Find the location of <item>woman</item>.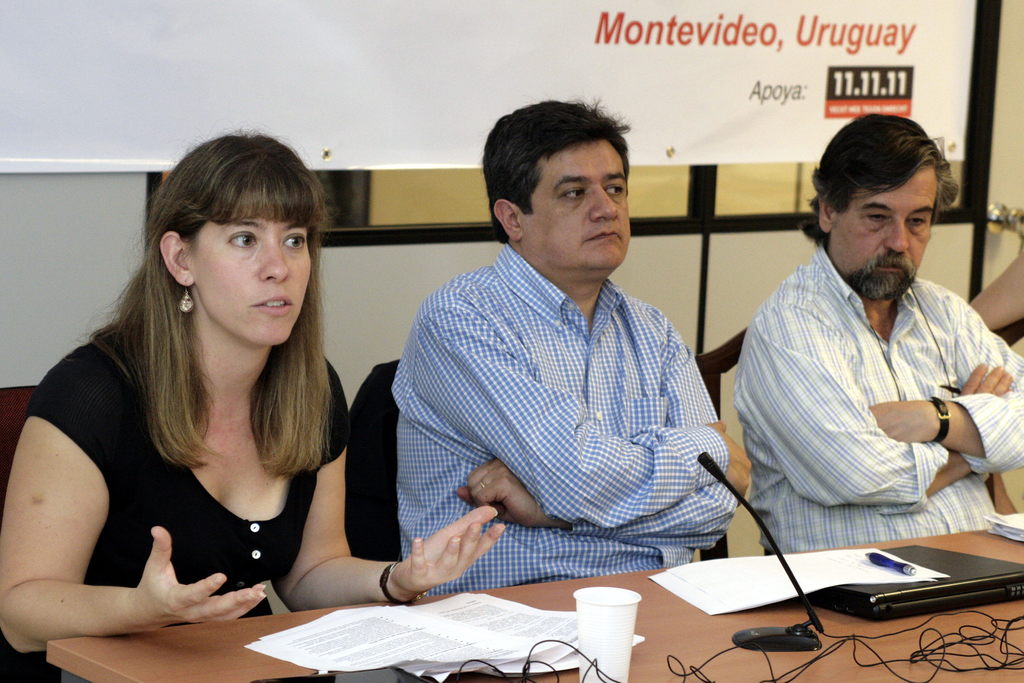
Location: 20 124 417 664.
